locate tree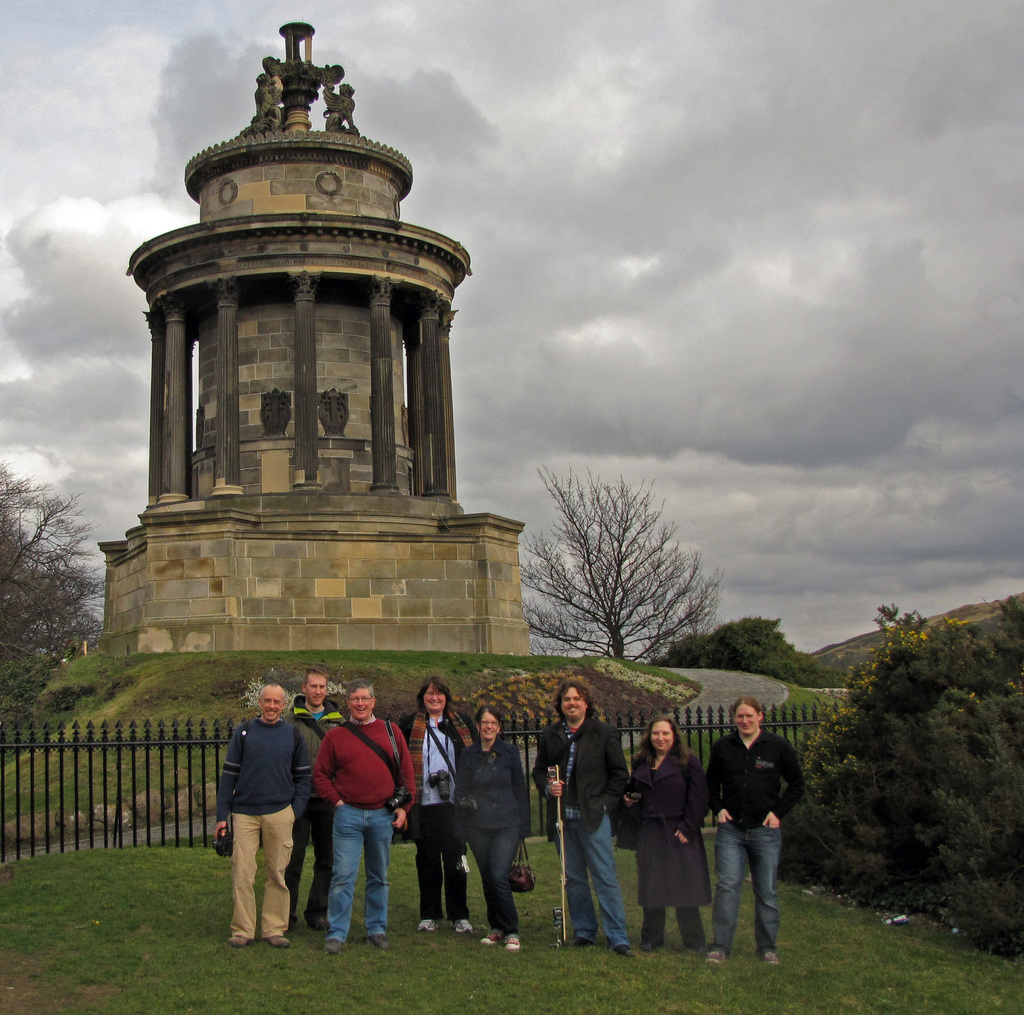
<box>0,464,106,726</box>
